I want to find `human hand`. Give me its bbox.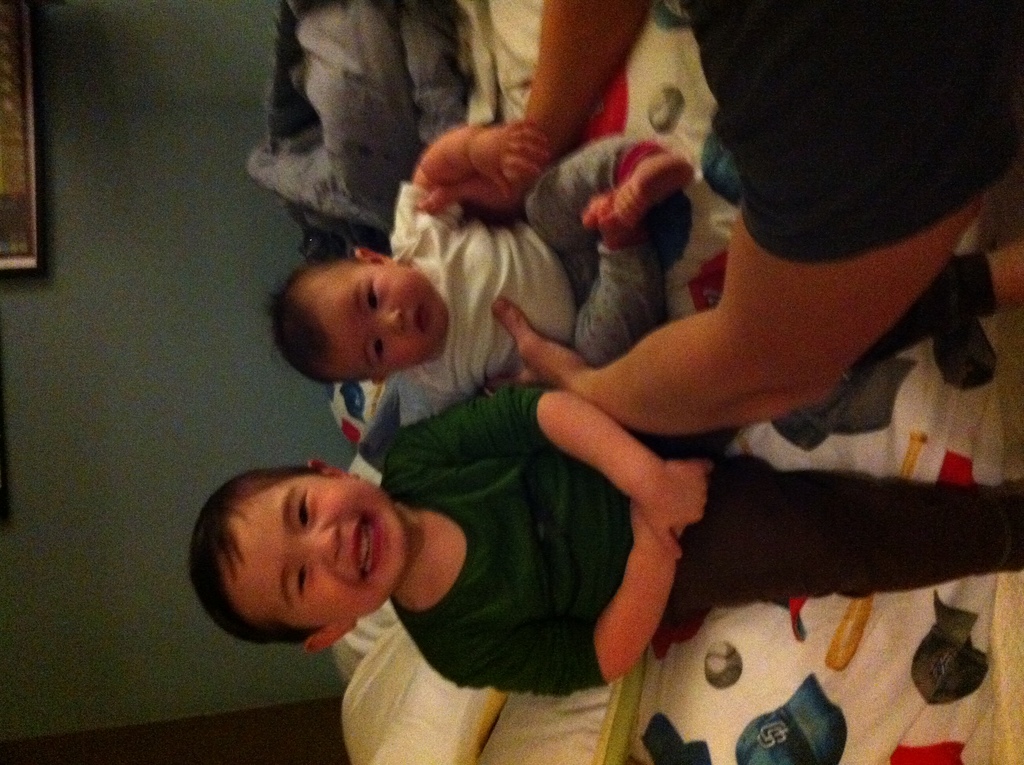
locate(415, 179, 527, 224).
